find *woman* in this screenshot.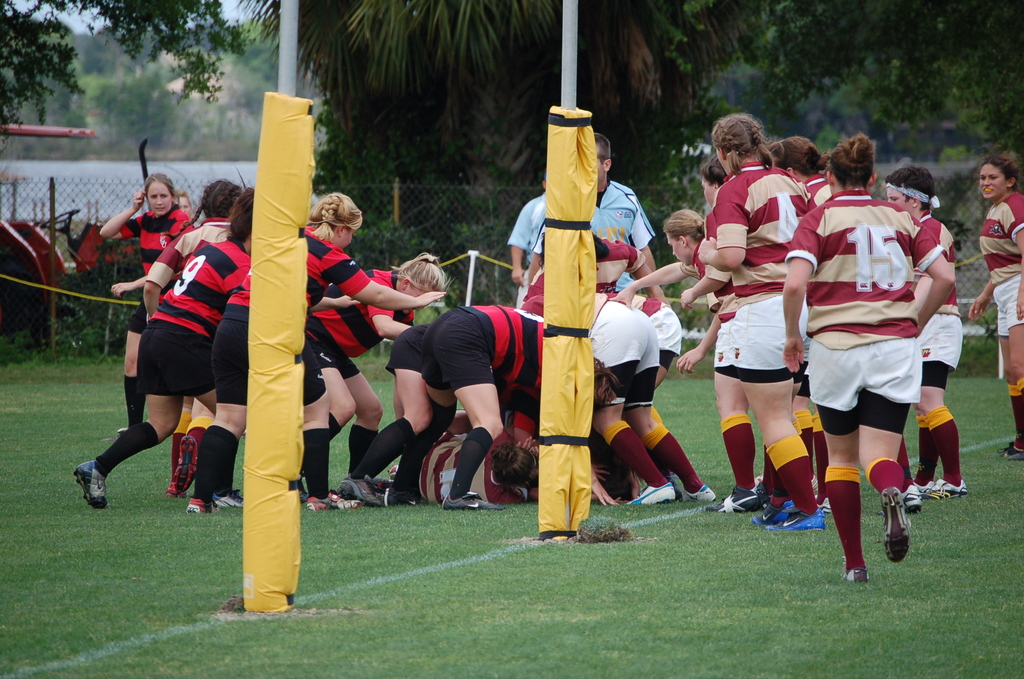
The bounding box for *woman* is detection(106, 173, 195, 438).
